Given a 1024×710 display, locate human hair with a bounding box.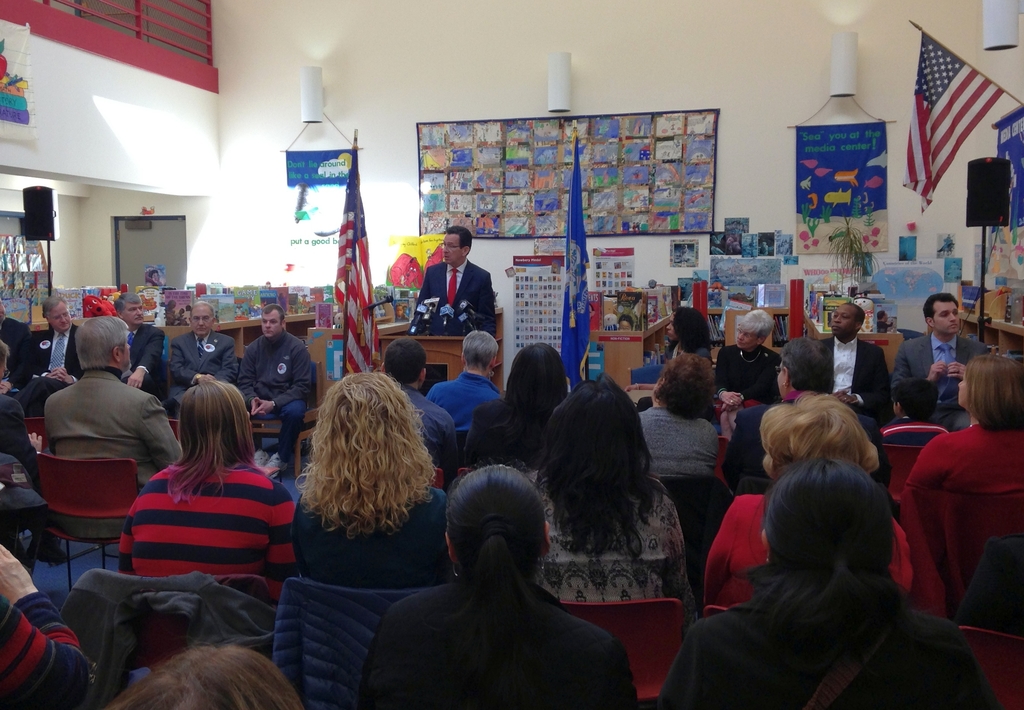
Located: (x1=445, y1=225, x2=470, y2=251).
